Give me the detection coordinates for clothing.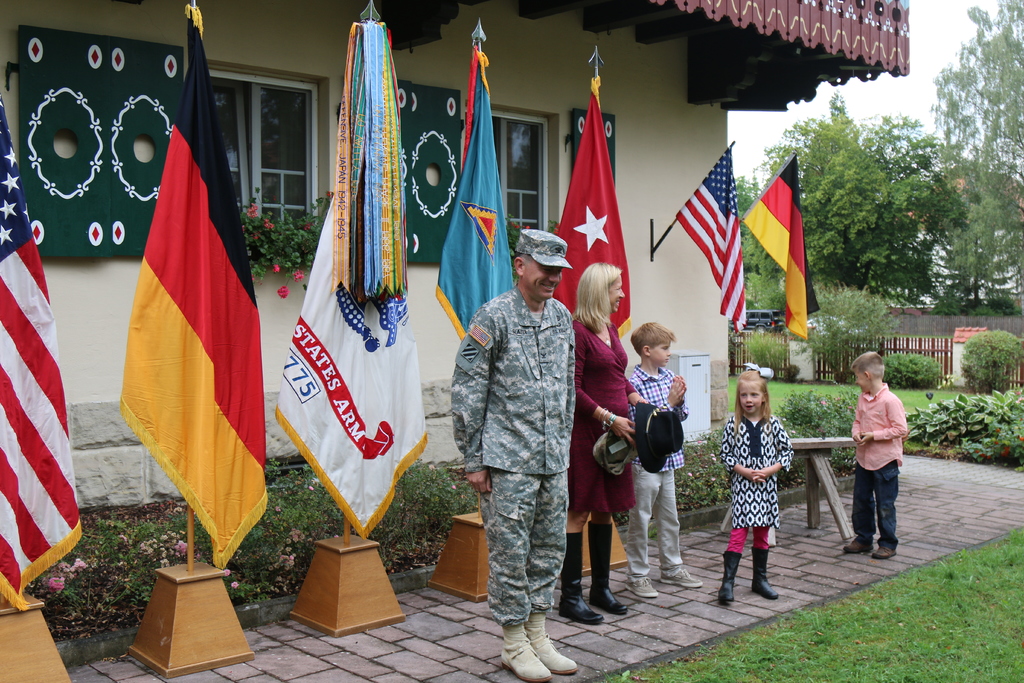
[842, 385, 914, 548].
